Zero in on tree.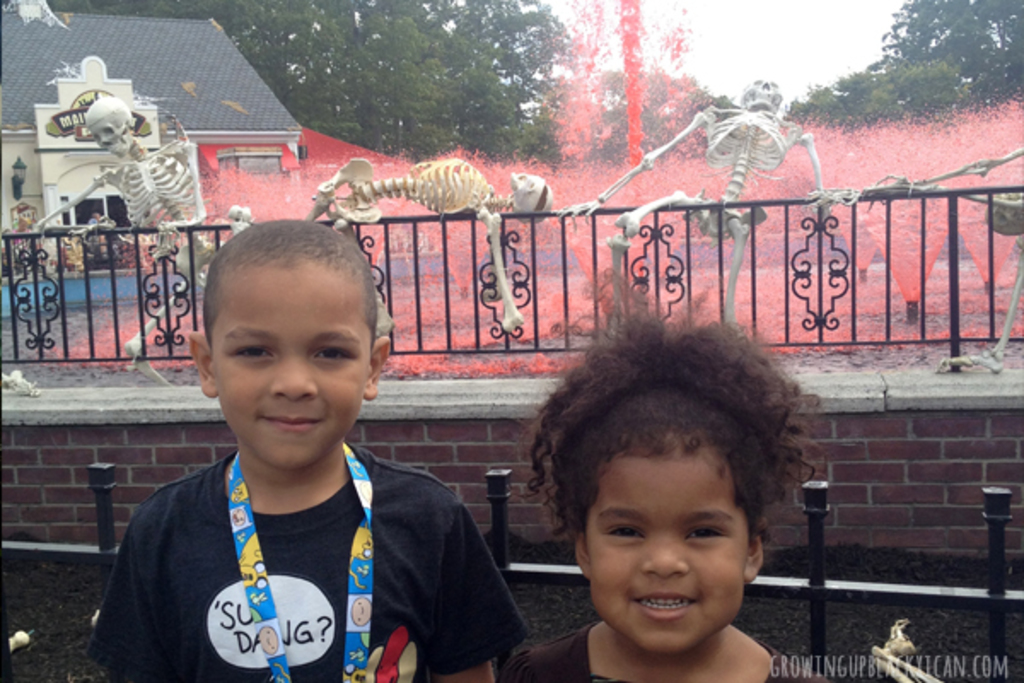
Zeroed in: box=[372, 0, 561, 161].
